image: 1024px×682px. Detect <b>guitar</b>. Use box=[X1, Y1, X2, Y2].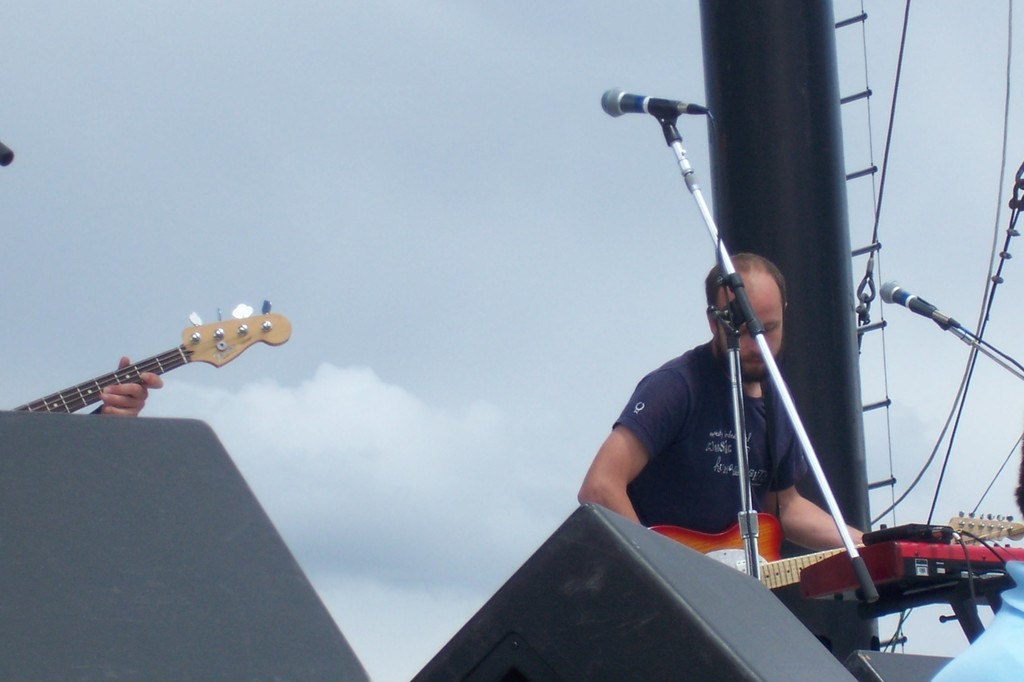
box=[0, 300, 291, 417].
